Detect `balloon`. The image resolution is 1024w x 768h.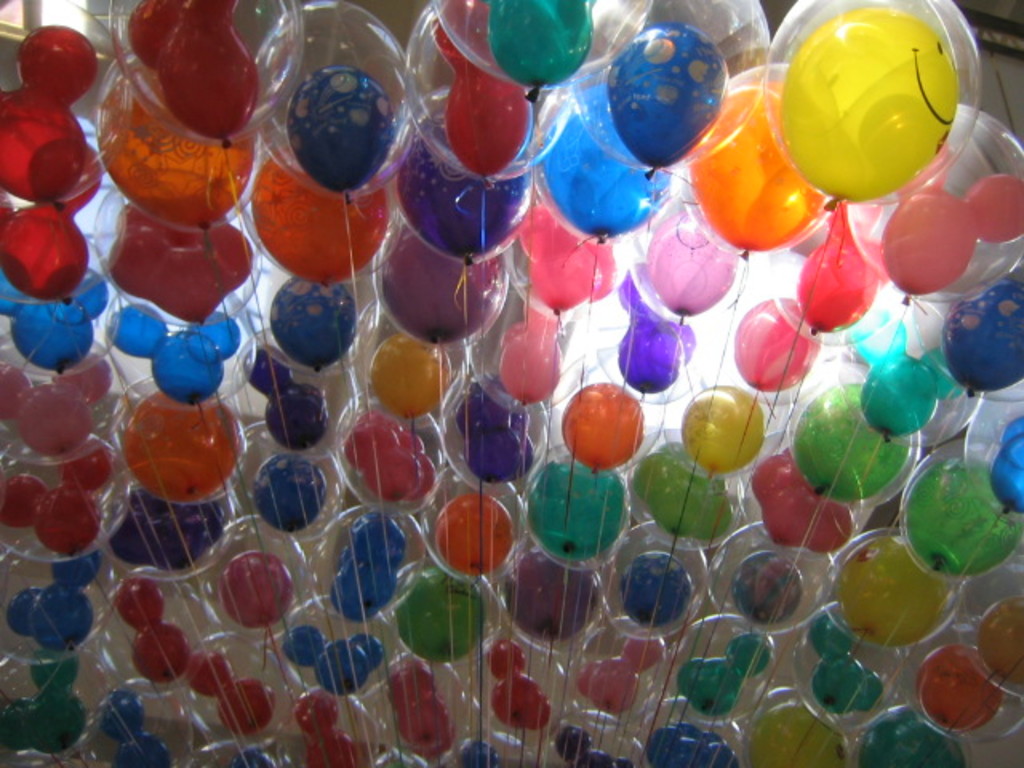
438,493,510,574.
